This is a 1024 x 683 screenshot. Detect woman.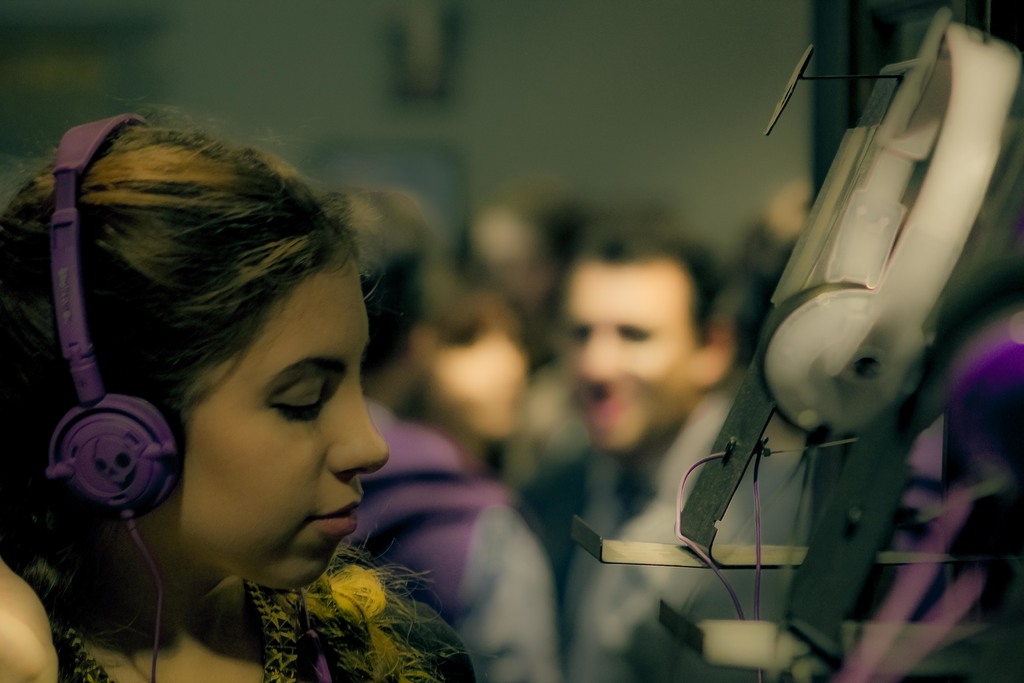
329, 187, 566, 682.
